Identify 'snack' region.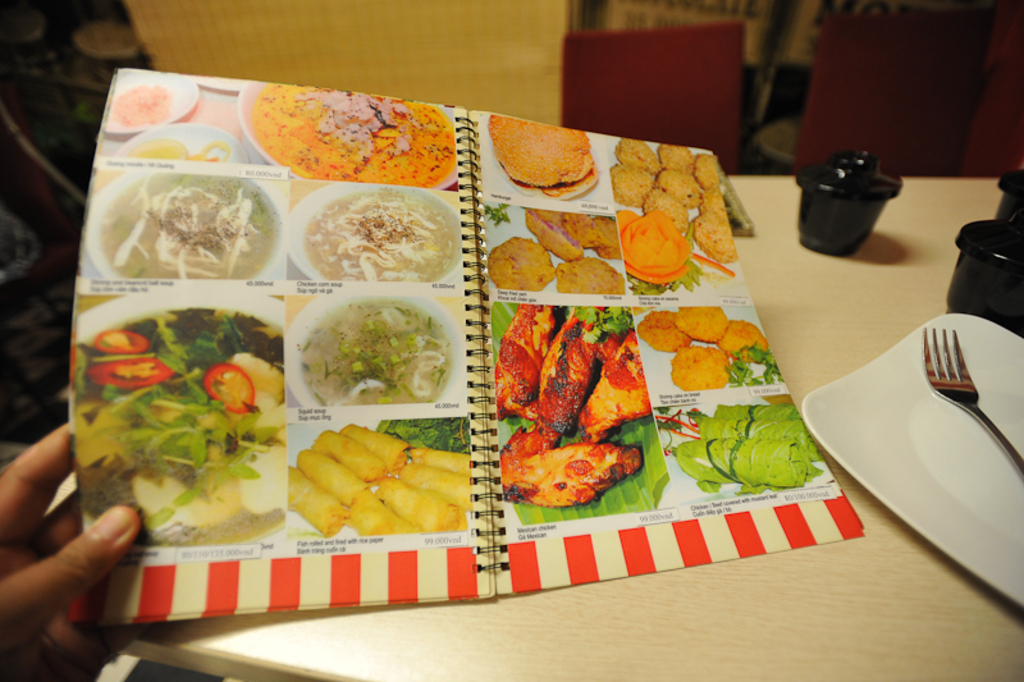
Region: detection(709, 398, 791, 418).
